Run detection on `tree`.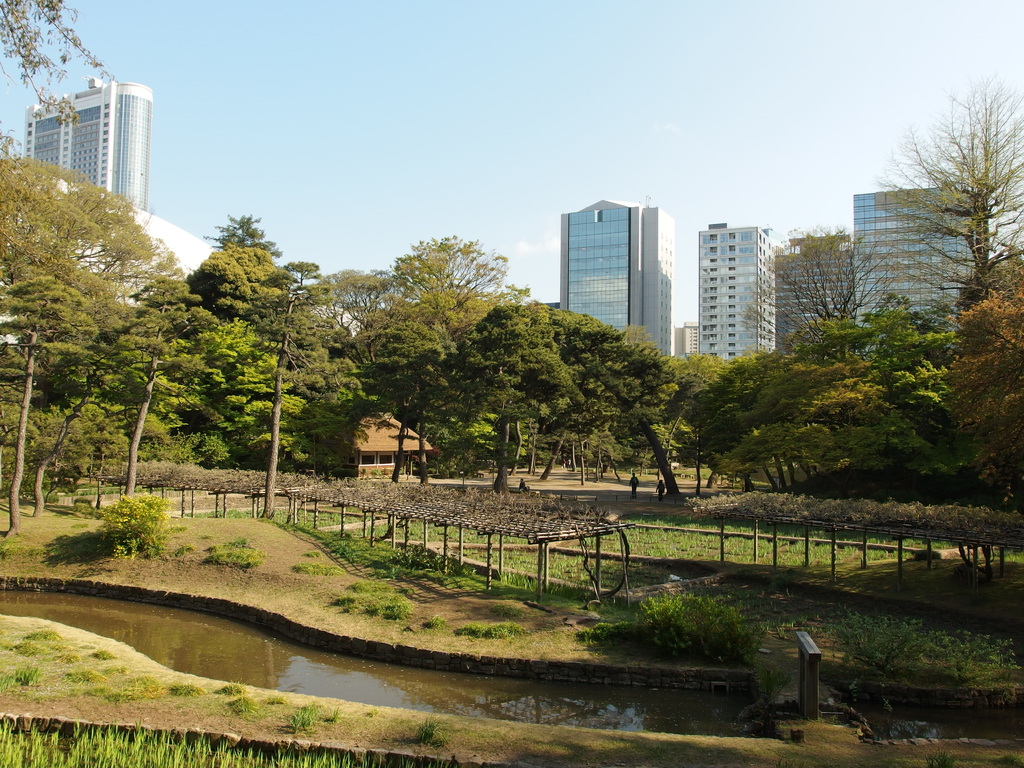
Result: select_region(728, 213, 916, 358).
